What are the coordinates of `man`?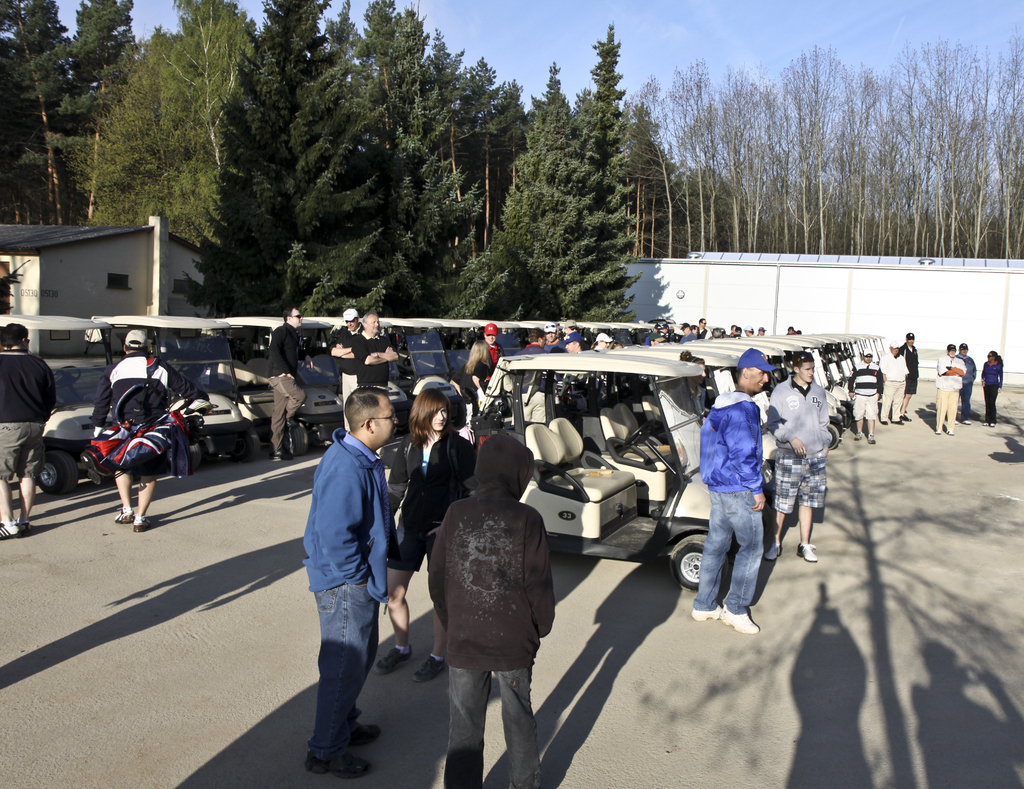
l=283, t=376, r=406, b=765.
